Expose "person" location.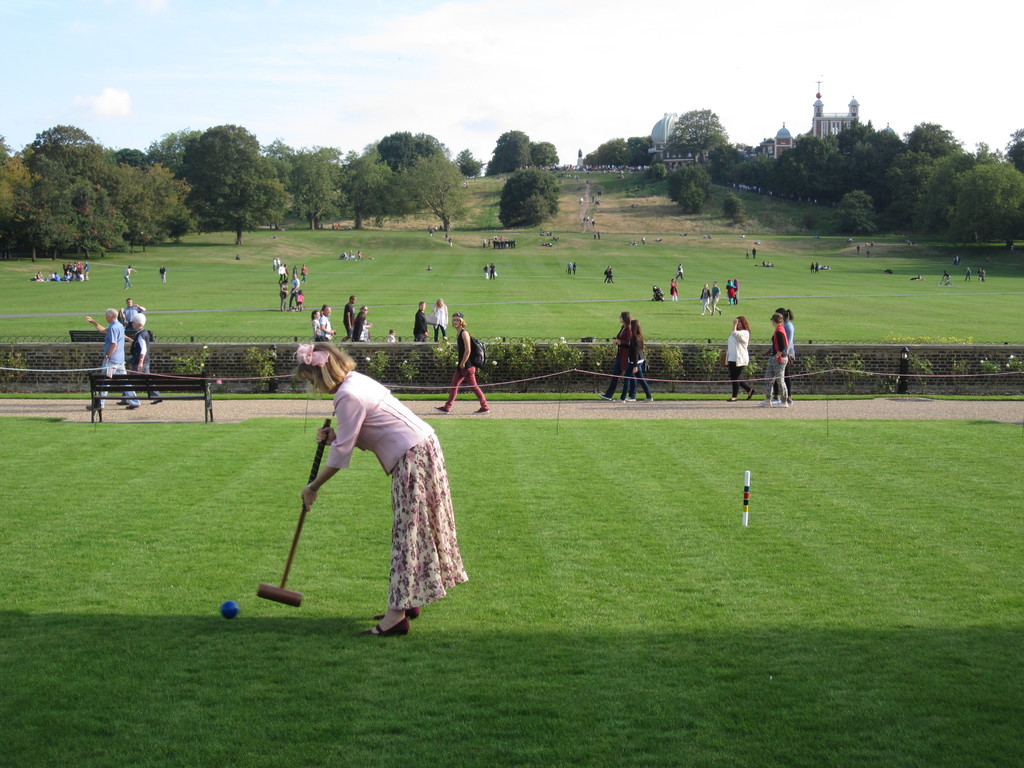
Exposed at bbox=(676, 264, 685, 279).
